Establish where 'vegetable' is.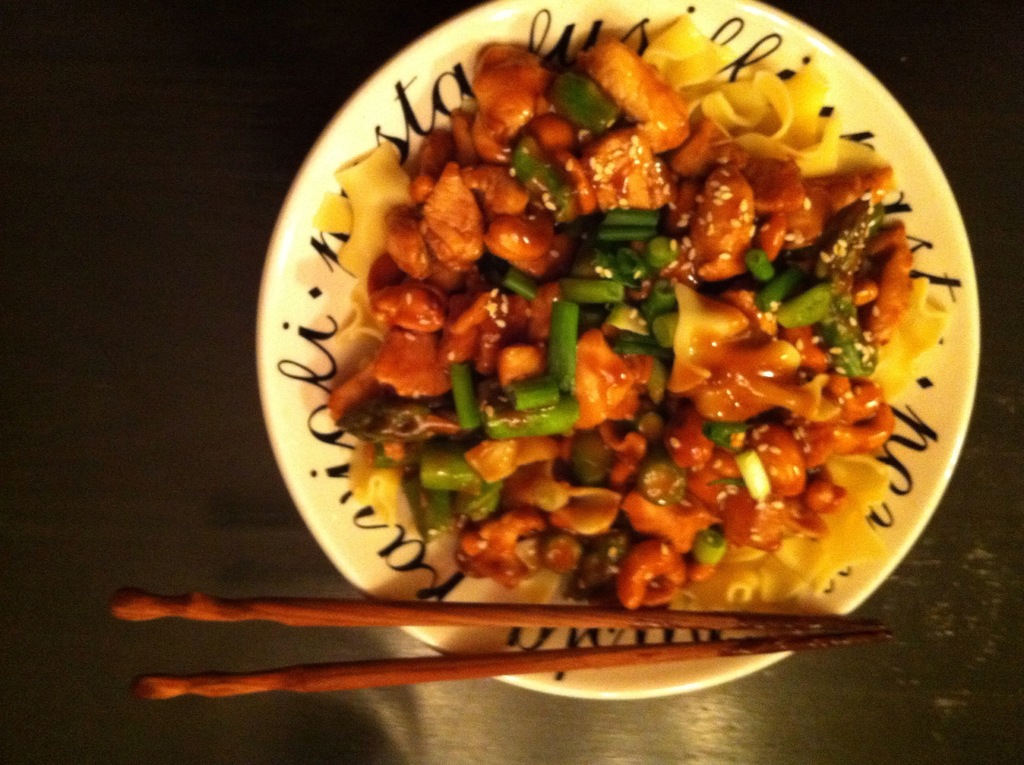
Established at (left=415, top=488, right=468, bottom=545).
